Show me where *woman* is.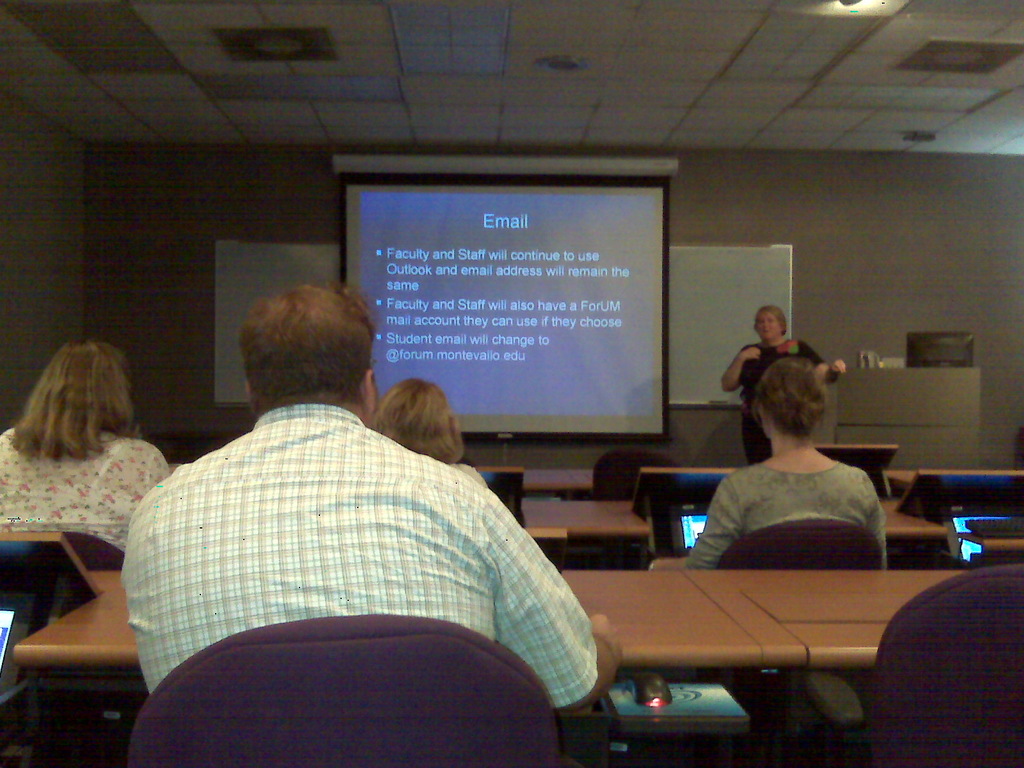
*woman* is at box(718, 301, 852, 463).
